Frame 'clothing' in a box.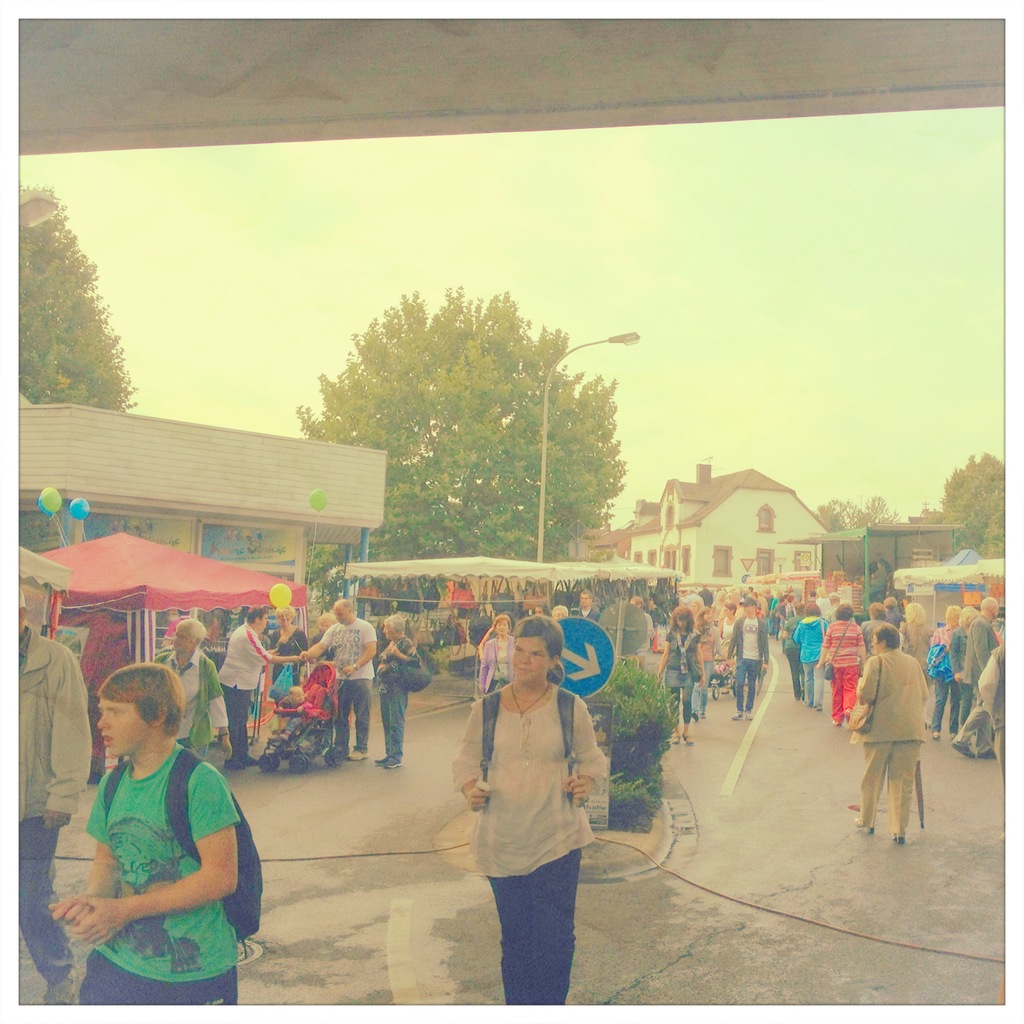
[456,635,618,981].
